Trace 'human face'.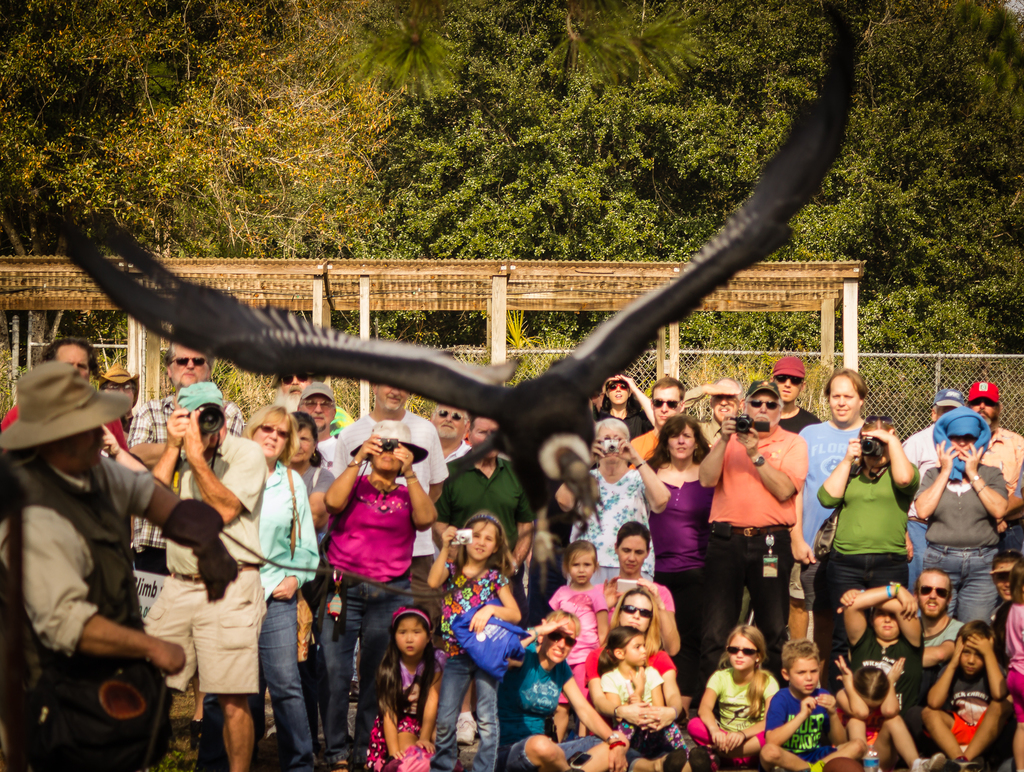
Traced to pyautogui.locateOnScreen(566, 553, 592, 584).
